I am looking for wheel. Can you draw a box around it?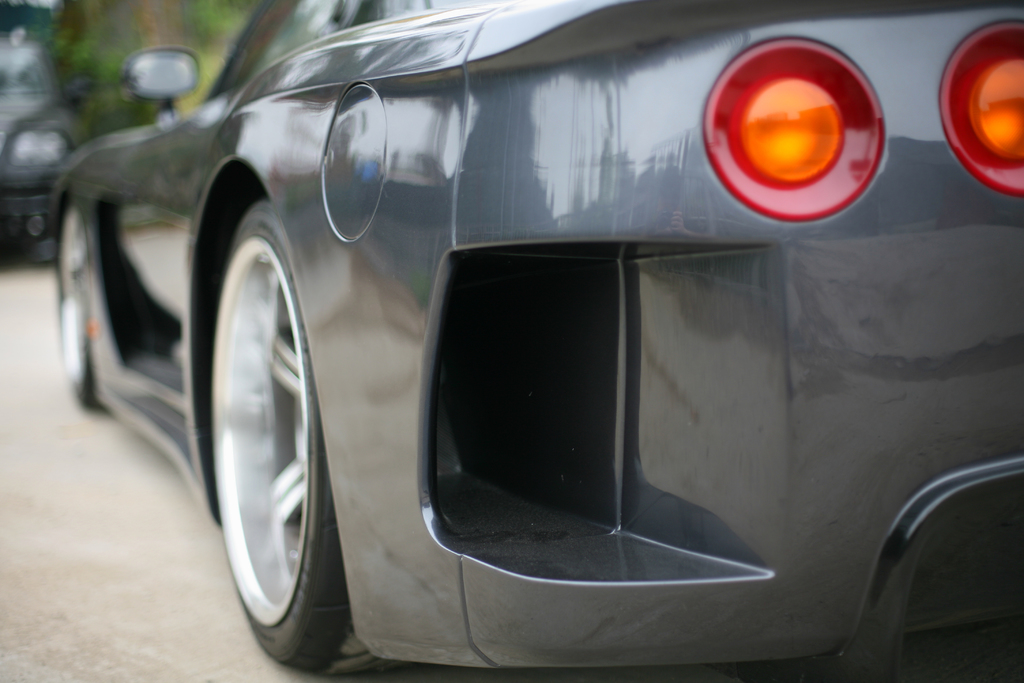
Sure, the bounding box is (x1=54, y1=195, x2=106, y2=407).
